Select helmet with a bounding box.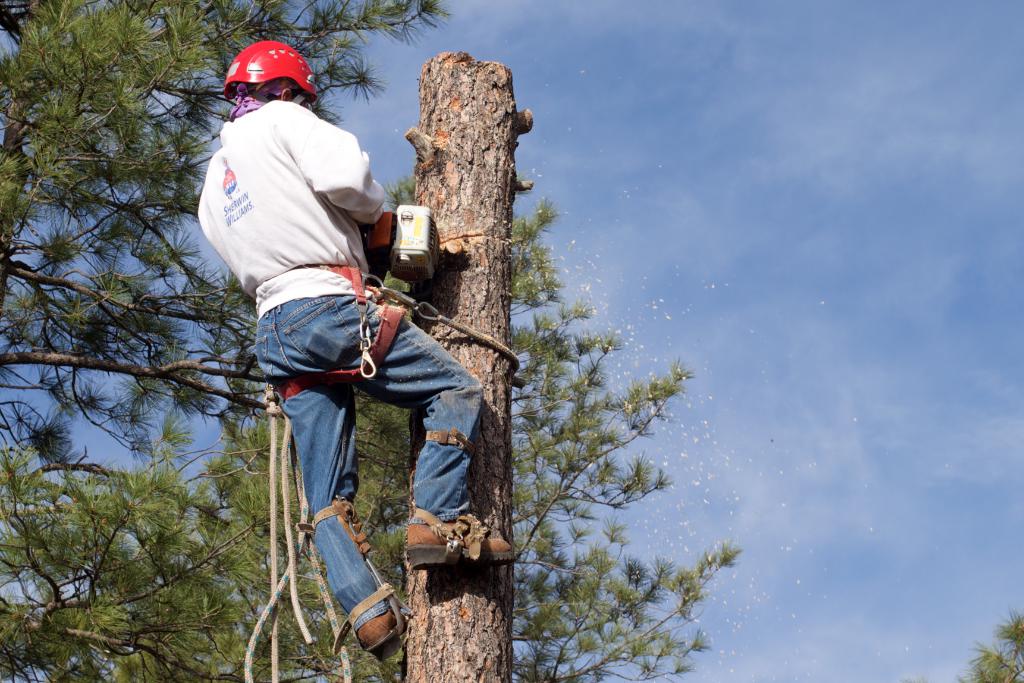
(left=219, top=41, right=315, bottom=110).
